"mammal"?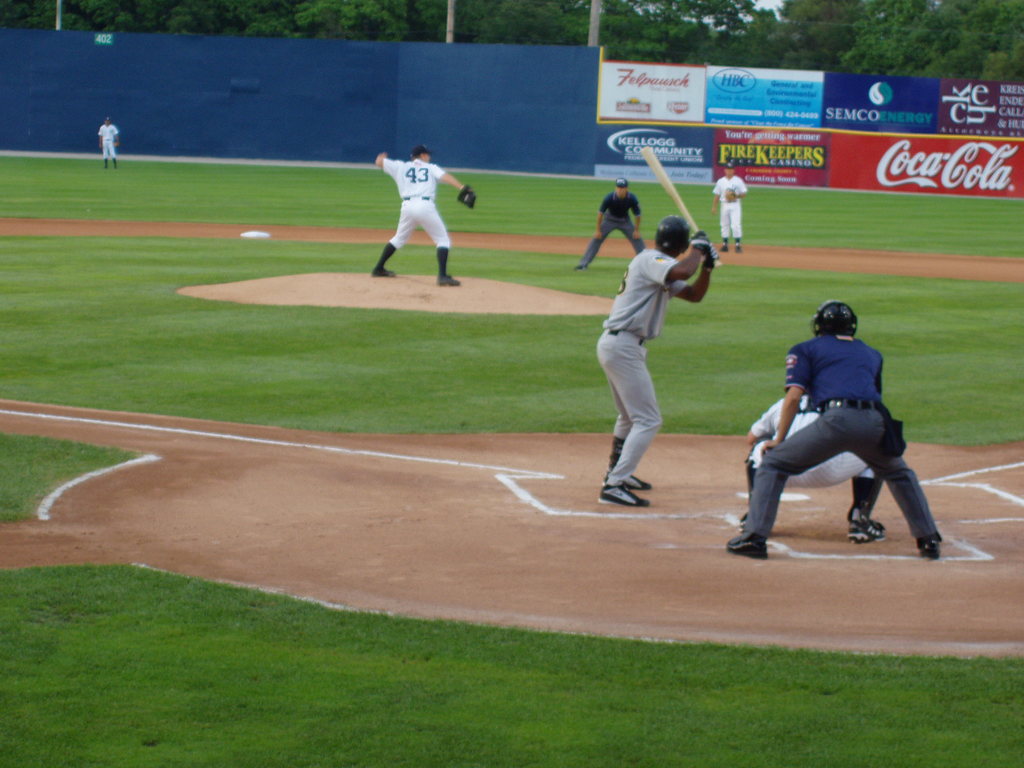
box=[726, 300, 943, 557]
